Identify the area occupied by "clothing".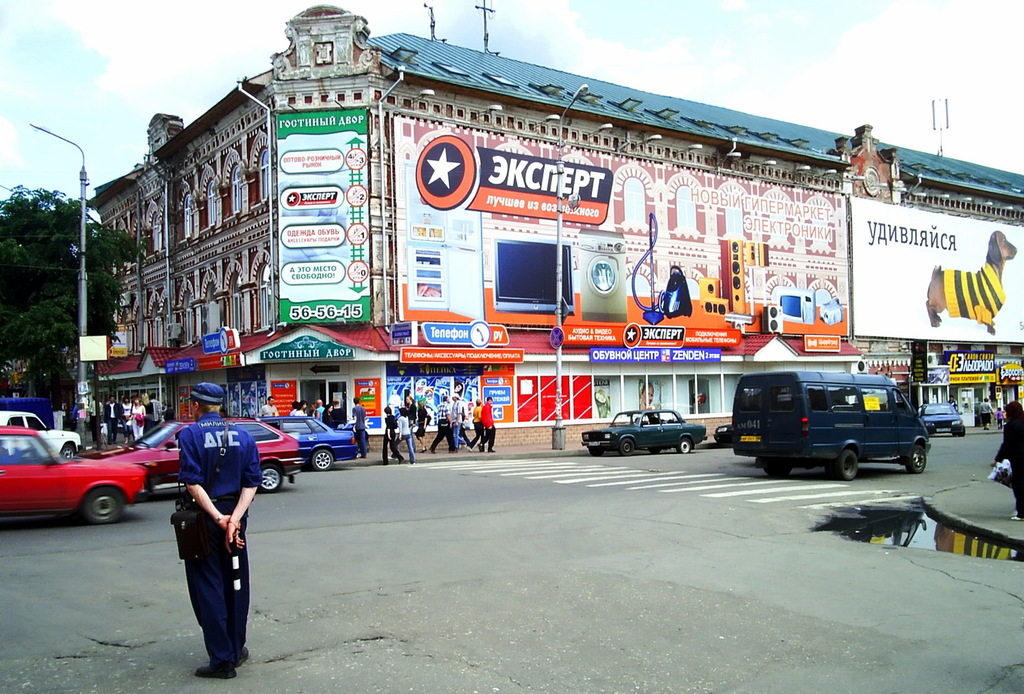
Area: <region>178, 411, 262, 662</region>.
